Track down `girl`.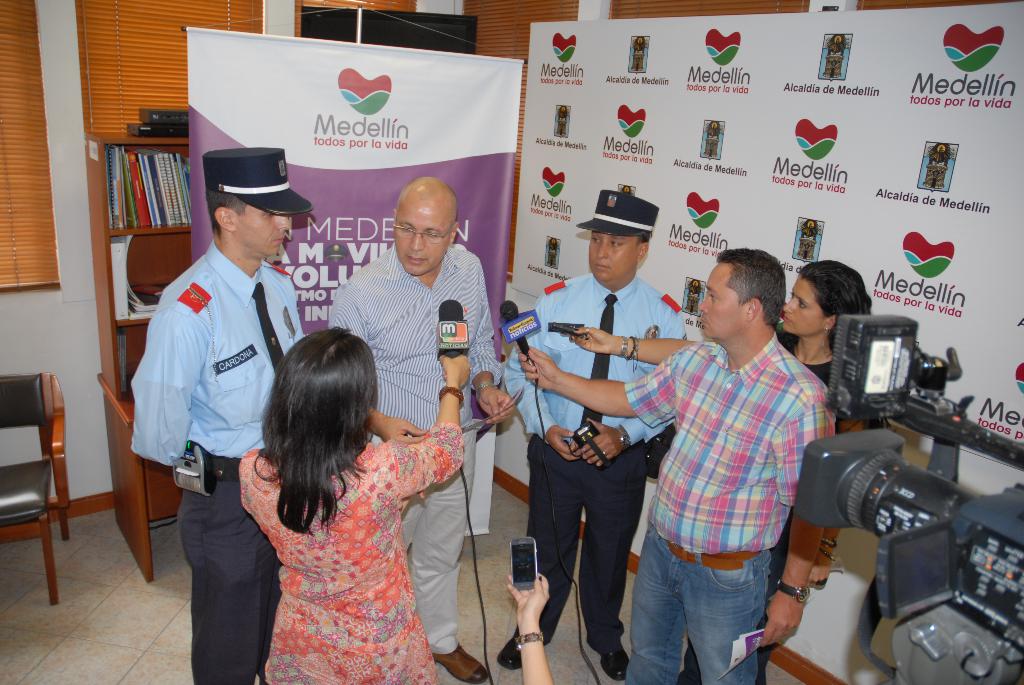
Tracked to bbox(238, 330, 469, 684).
